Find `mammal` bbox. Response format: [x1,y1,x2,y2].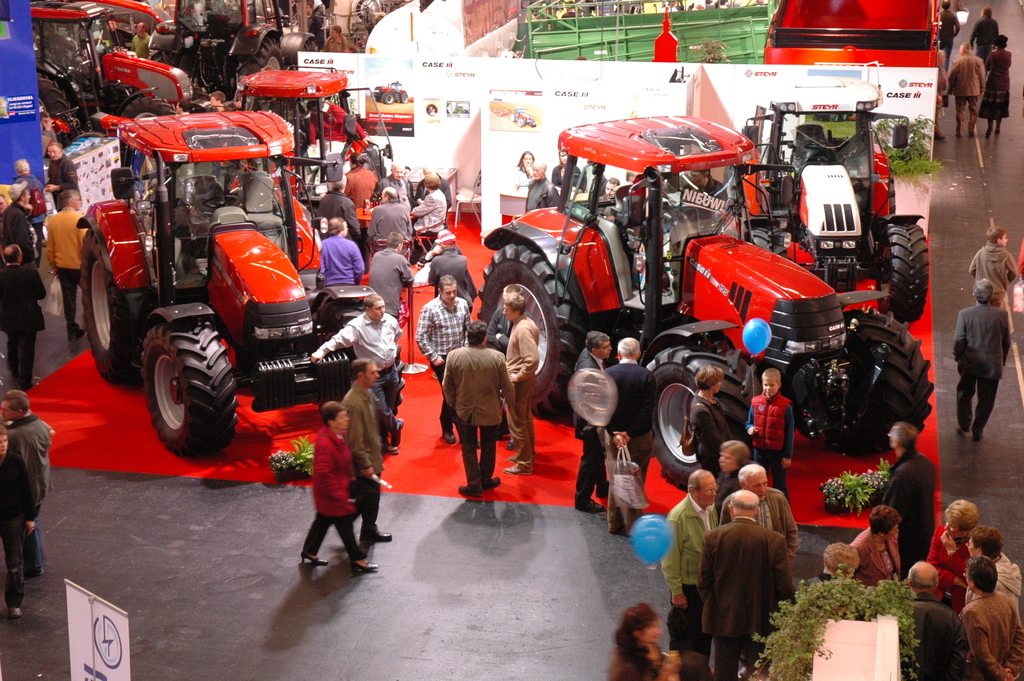
[371,186,410,251].
